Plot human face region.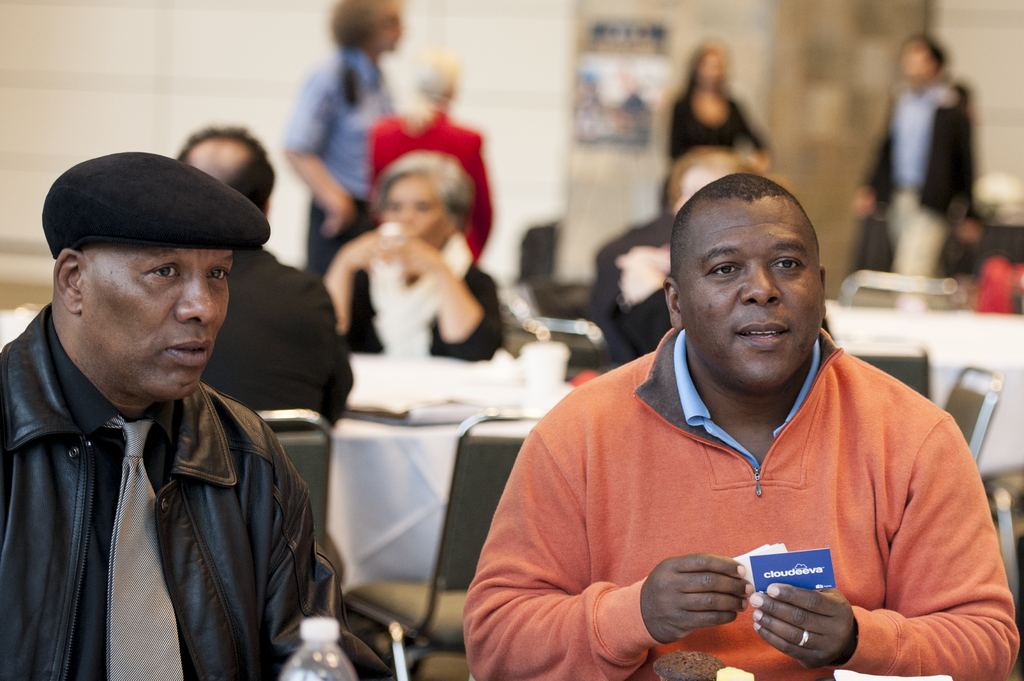
Plotted at (673, 195, 822, 383).
